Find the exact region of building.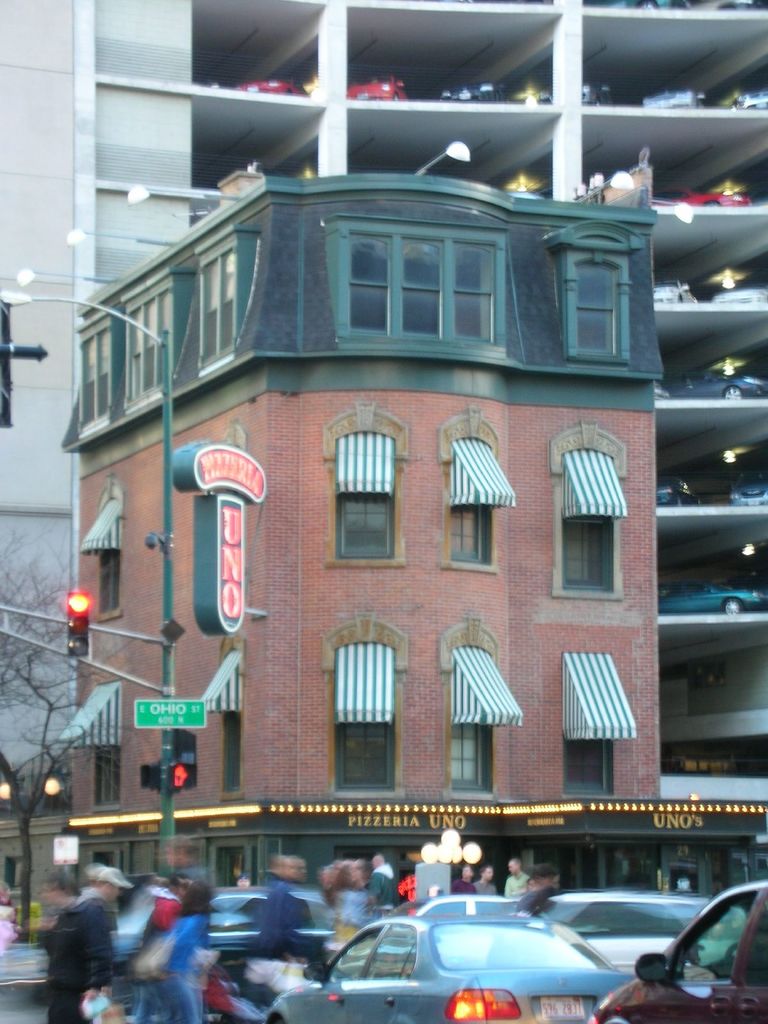
Exact region: box(3, 169, 767, 948).
